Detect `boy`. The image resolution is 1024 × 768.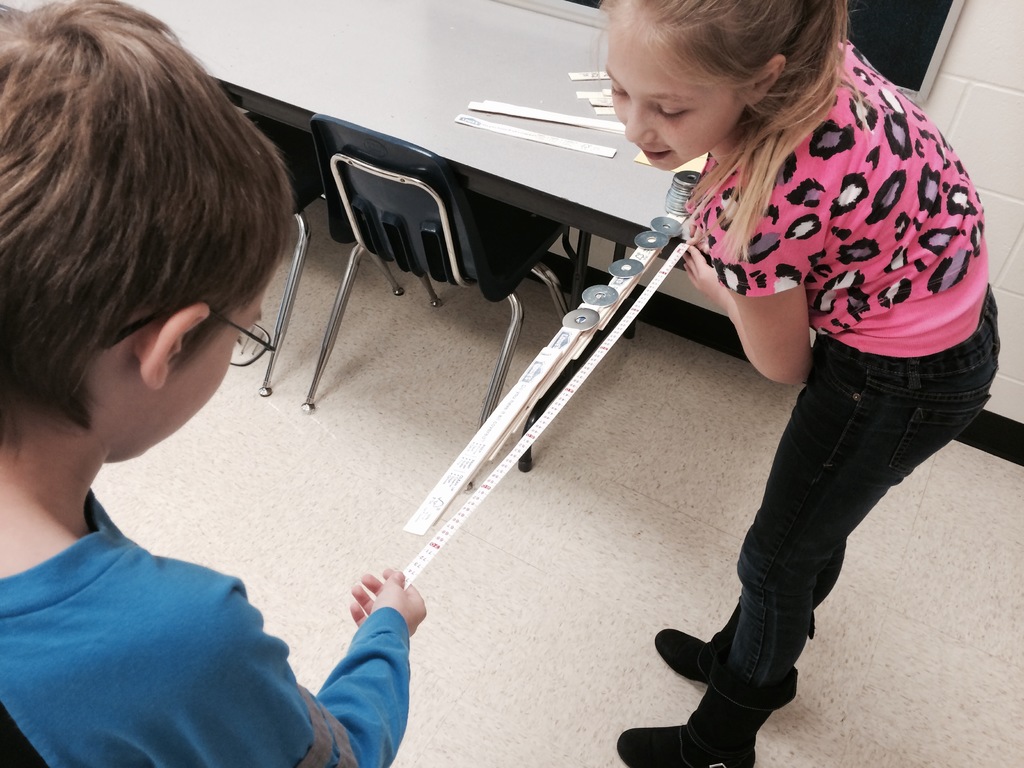
{"x1": 0, "y1": 0, "x2": 301, "y2": 646}.
